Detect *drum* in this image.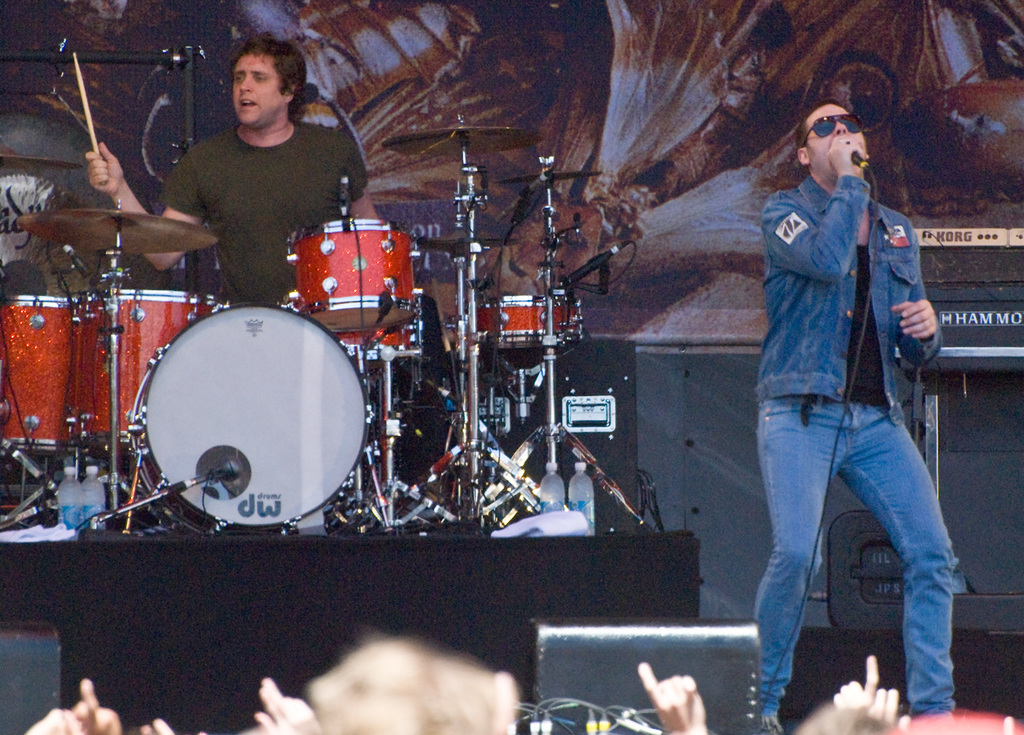
Detection: pyautogui.locateOnScreen(70, 286, 224, 449).
